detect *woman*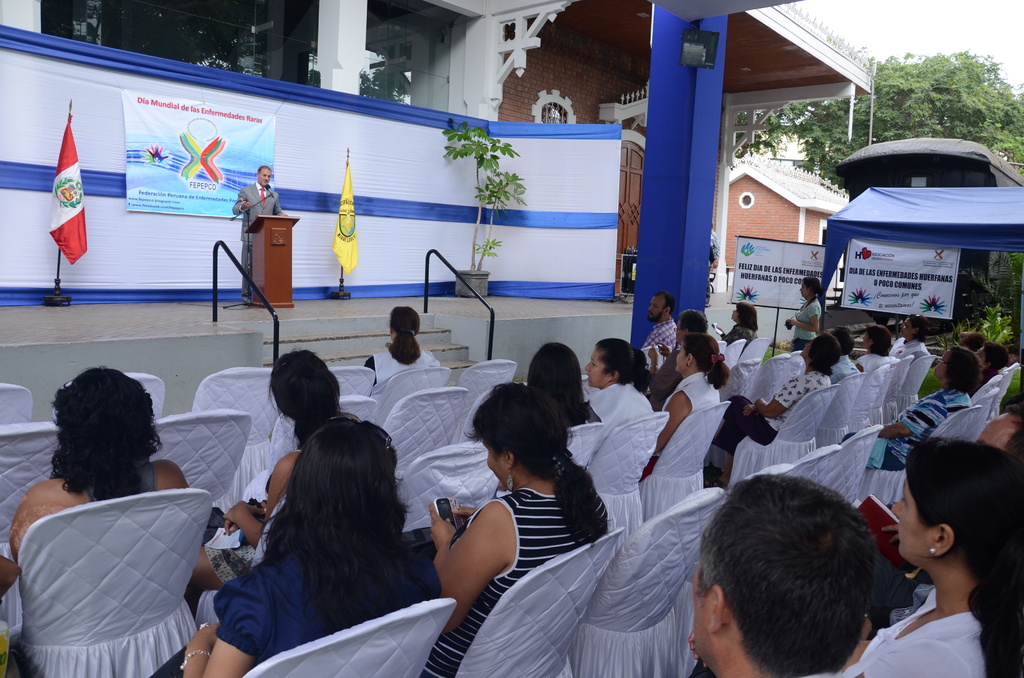
[422, 375, 621, 677]
